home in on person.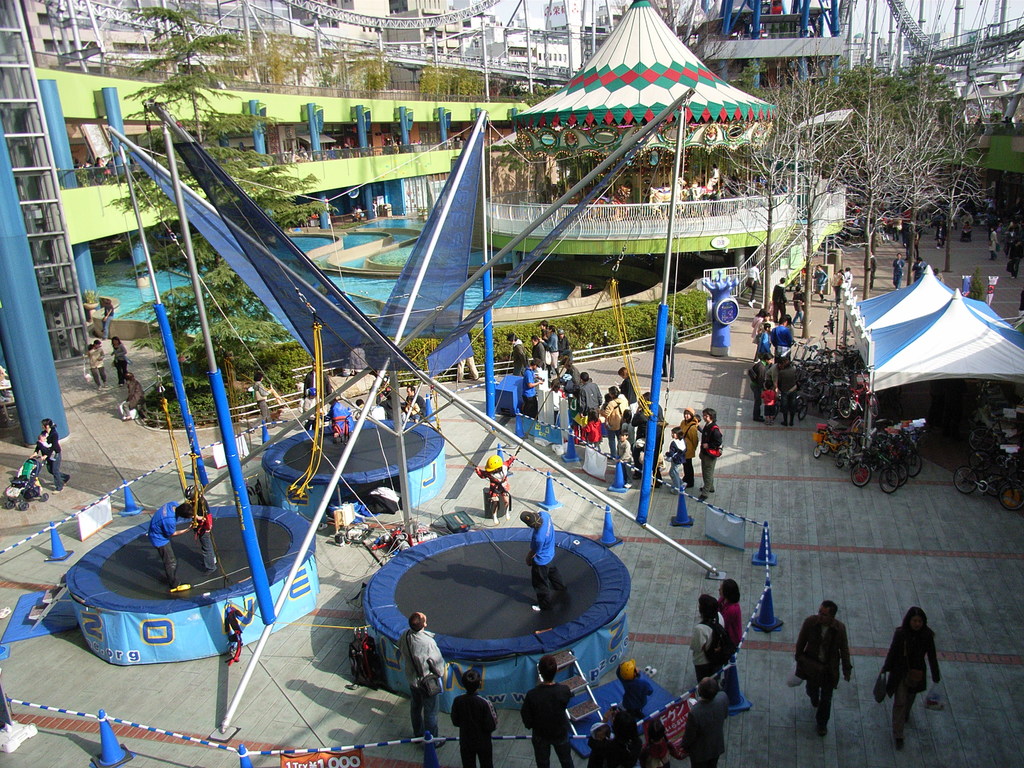
Homed in at crop(111, 336, 127, 380).
